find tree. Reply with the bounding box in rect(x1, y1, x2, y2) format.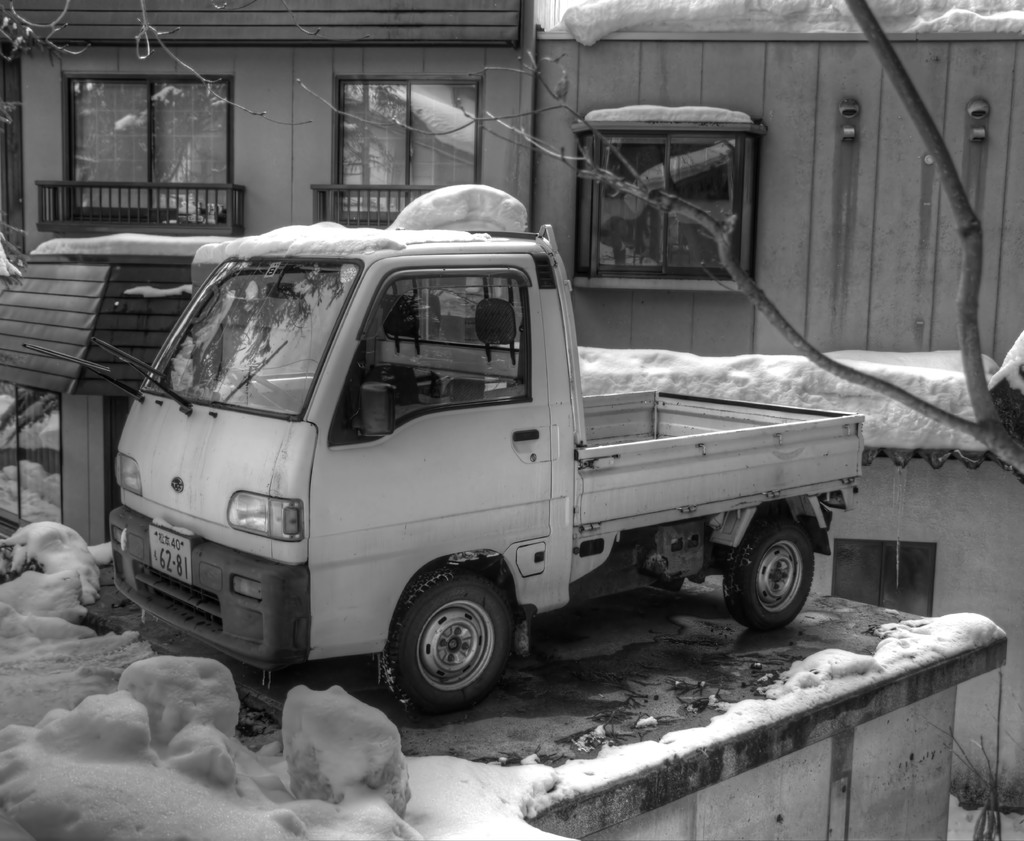
rect(300, 0, 1023, 480).
